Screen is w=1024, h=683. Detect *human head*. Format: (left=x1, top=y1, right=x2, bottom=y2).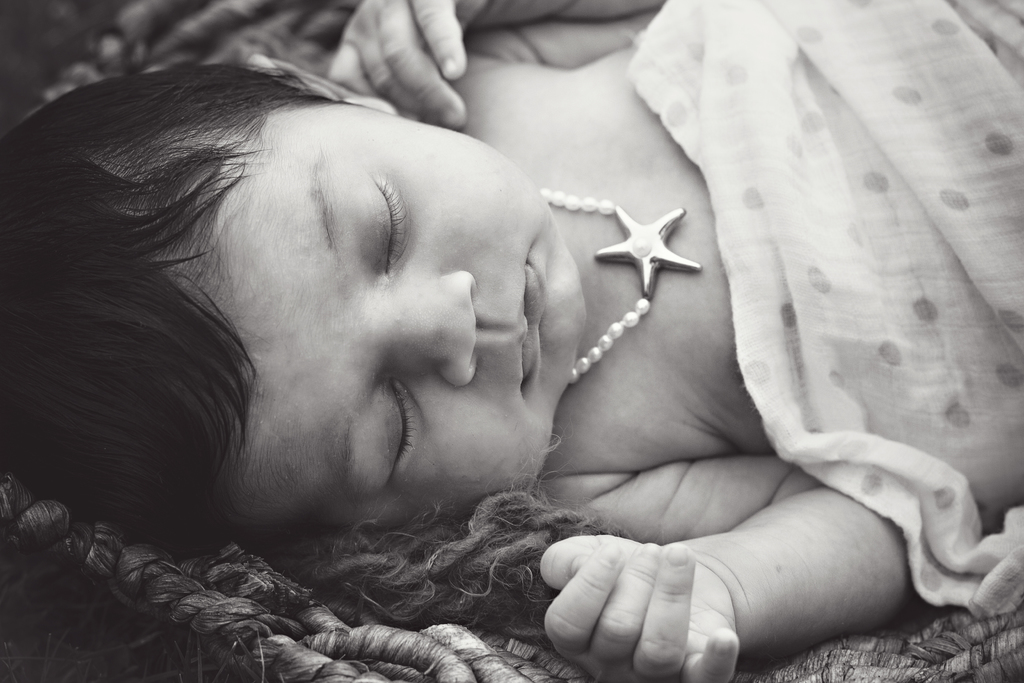
(left=48, top=70, right=594, bottom=504).
